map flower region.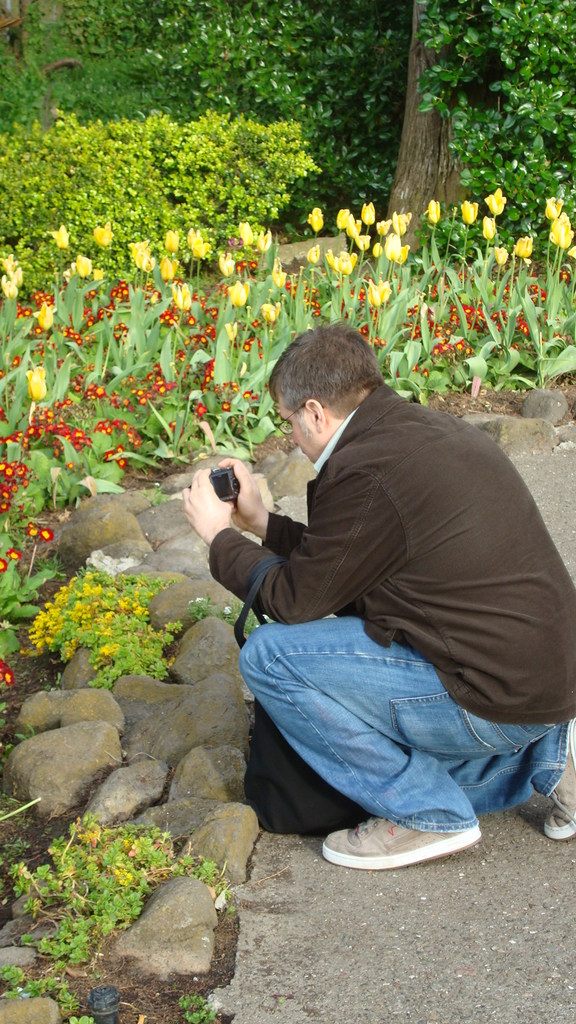
Mapped to locate(490, 246, 513, 267).
